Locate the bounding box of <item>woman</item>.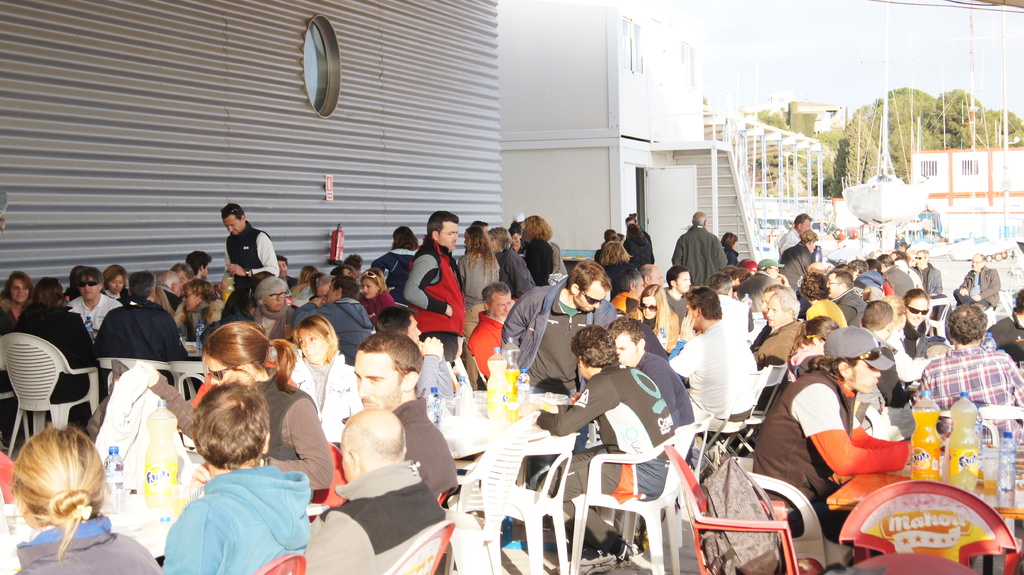
Bounding box: [519,217,556,286].
